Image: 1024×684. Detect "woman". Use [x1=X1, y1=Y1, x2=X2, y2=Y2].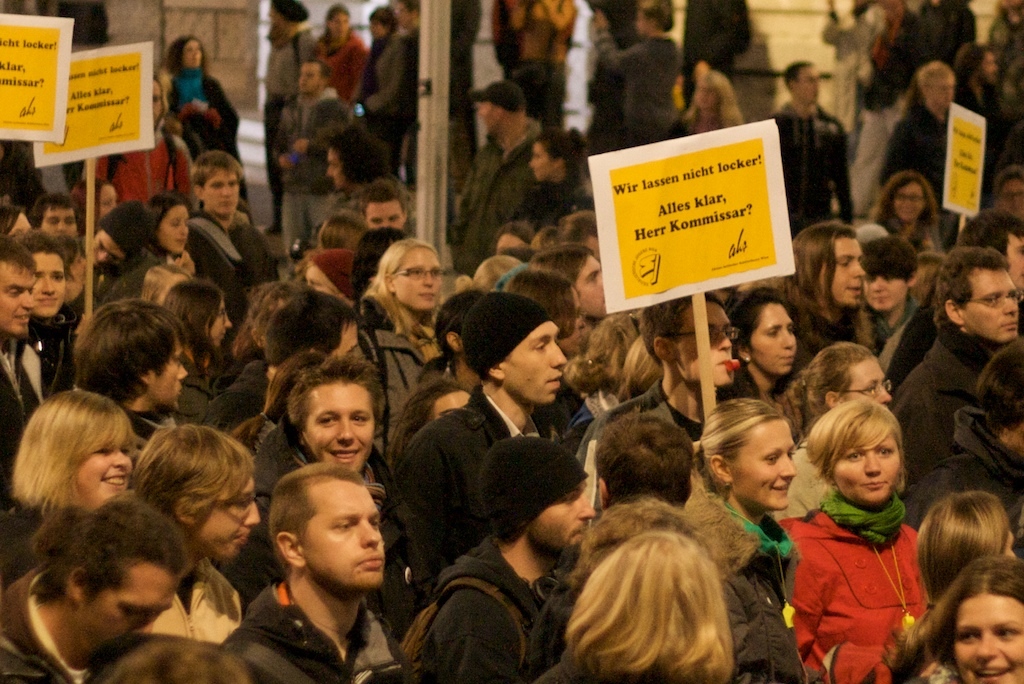
[x1=529, y1=532, x2=735, y2=683].
